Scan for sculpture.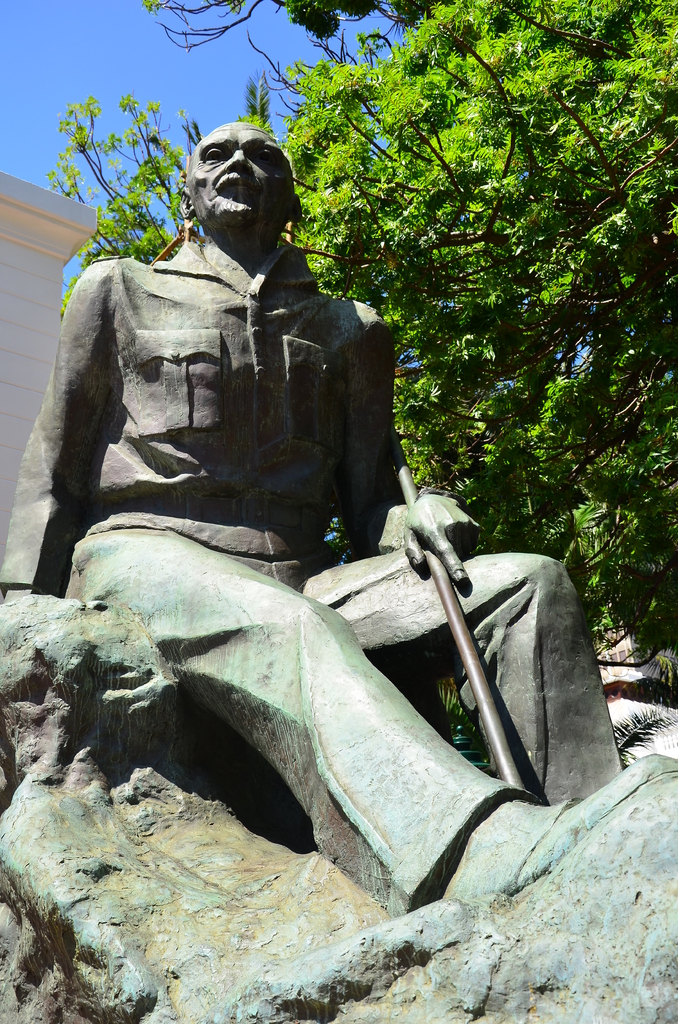
Scan result: locate(0, 116, 677, 895).
